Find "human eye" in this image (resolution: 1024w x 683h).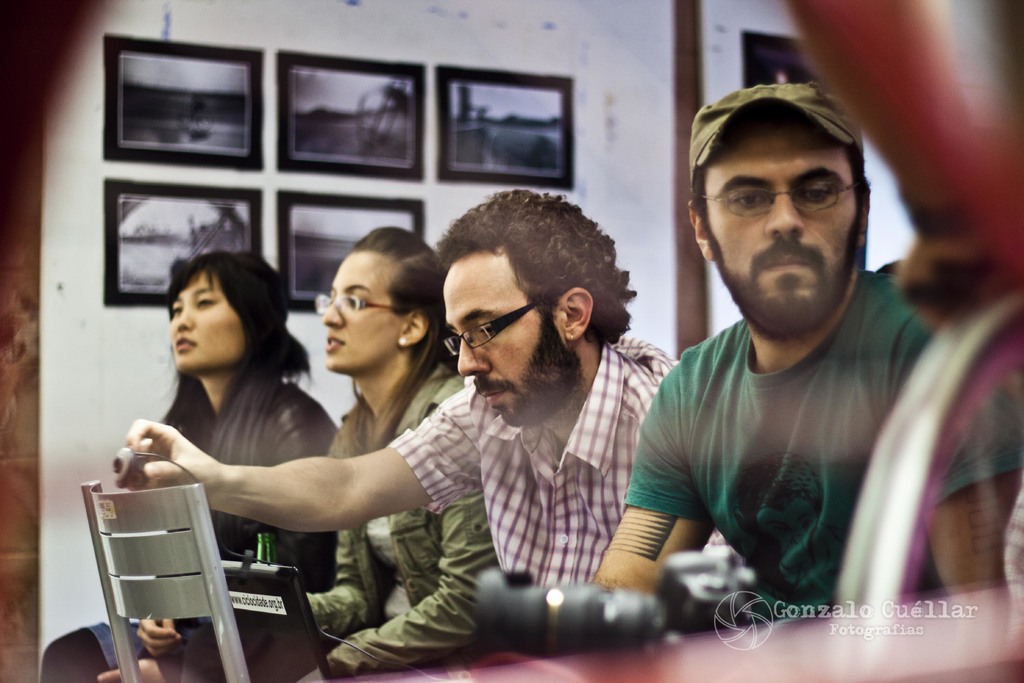
region(795, 185, 840, 199).
